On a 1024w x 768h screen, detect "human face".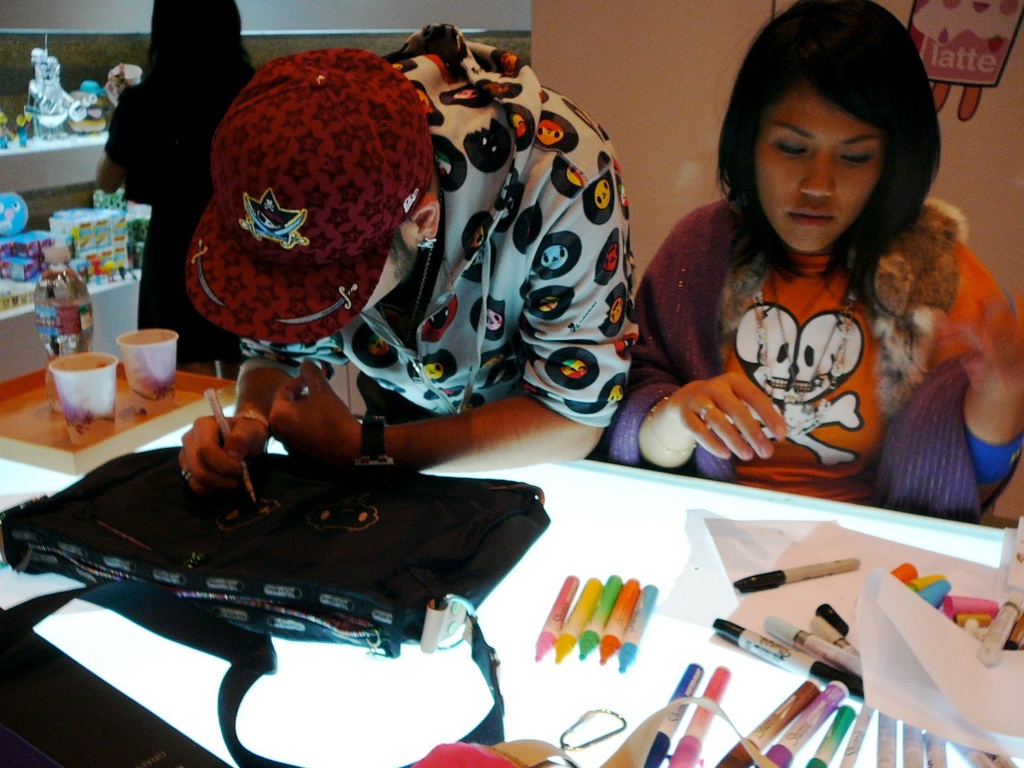
(x1=754, y1=78, x2=881, y2=260).
